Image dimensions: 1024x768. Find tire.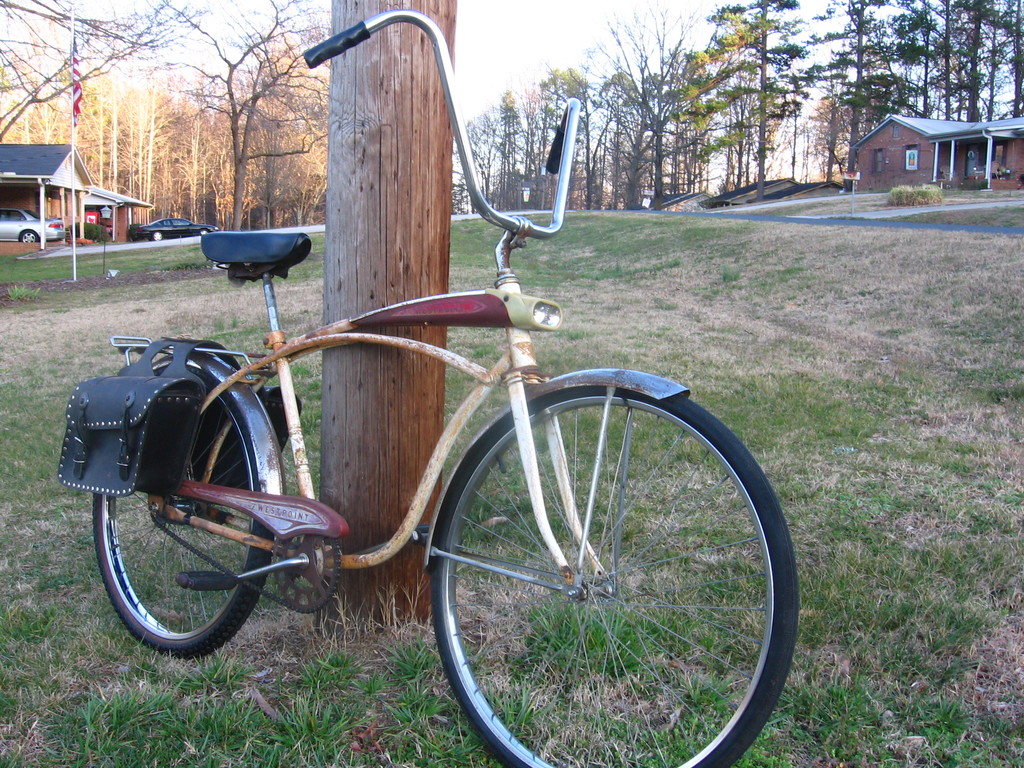
region(152, 230, 163, 241).
